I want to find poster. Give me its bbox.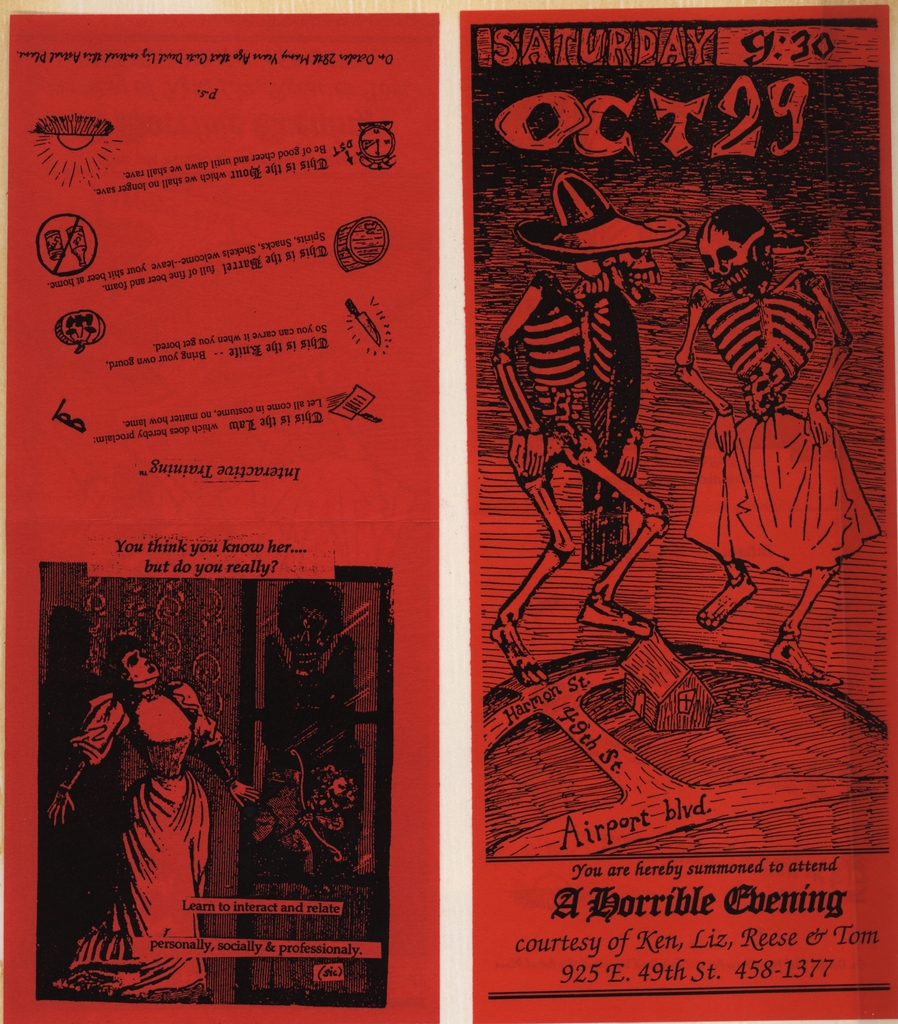
rect(0, 0, 897, 1023).
